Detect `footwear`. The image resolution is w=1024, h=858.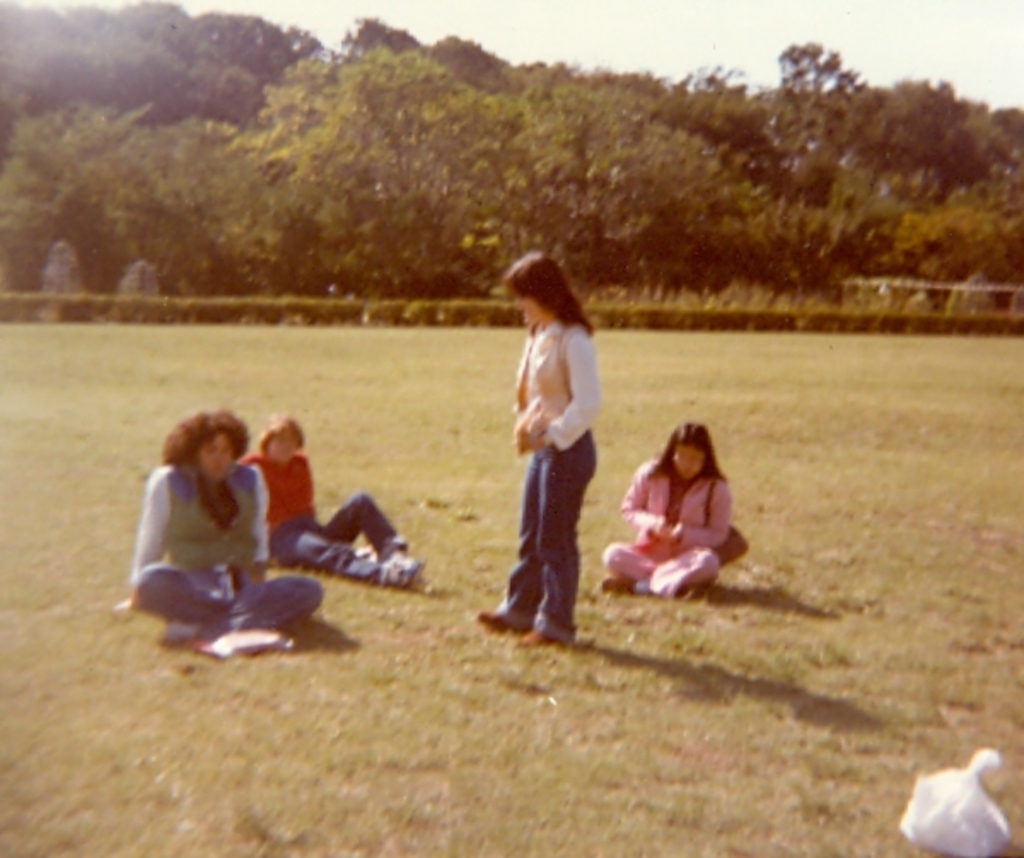
514,626,561,652.
